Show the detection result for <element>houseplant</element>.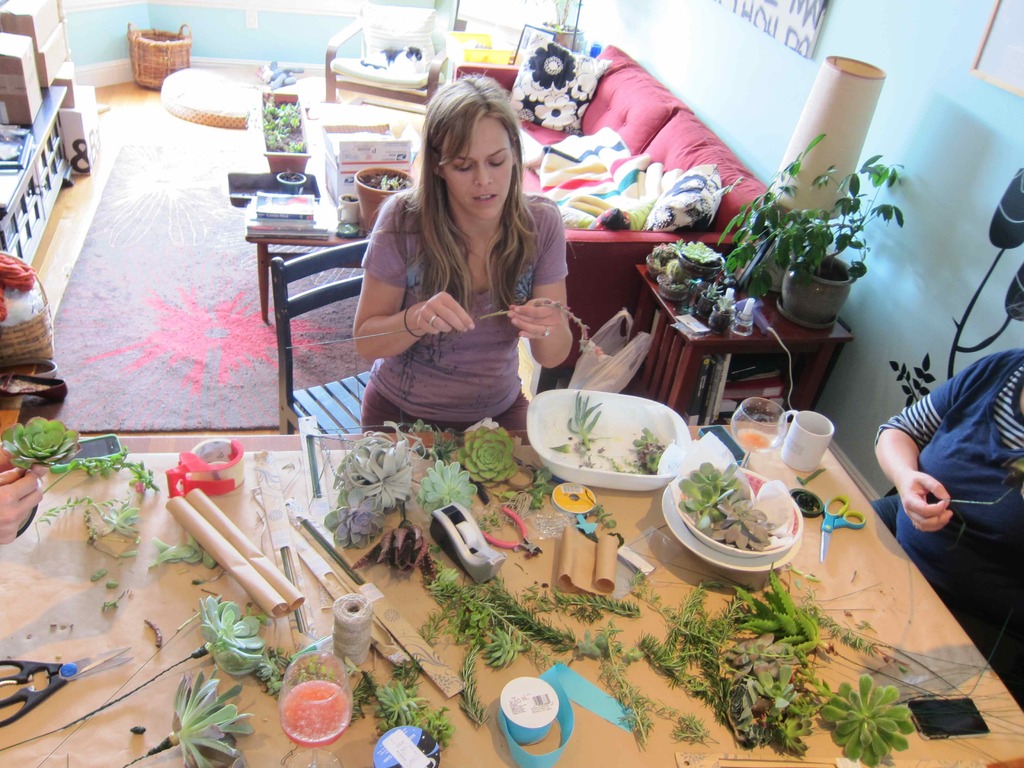
x1=696, y1=281, x2=723, y2=321.
